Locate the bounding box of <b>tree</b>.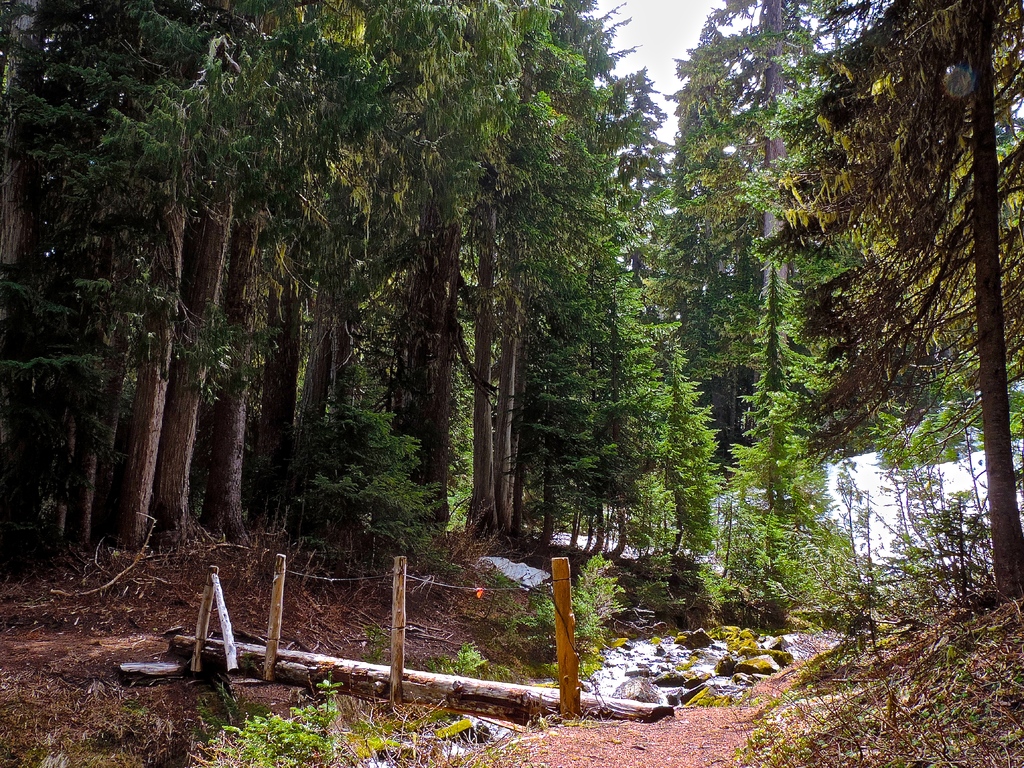
Bounding box: rect(259, 0, 380, 535).
